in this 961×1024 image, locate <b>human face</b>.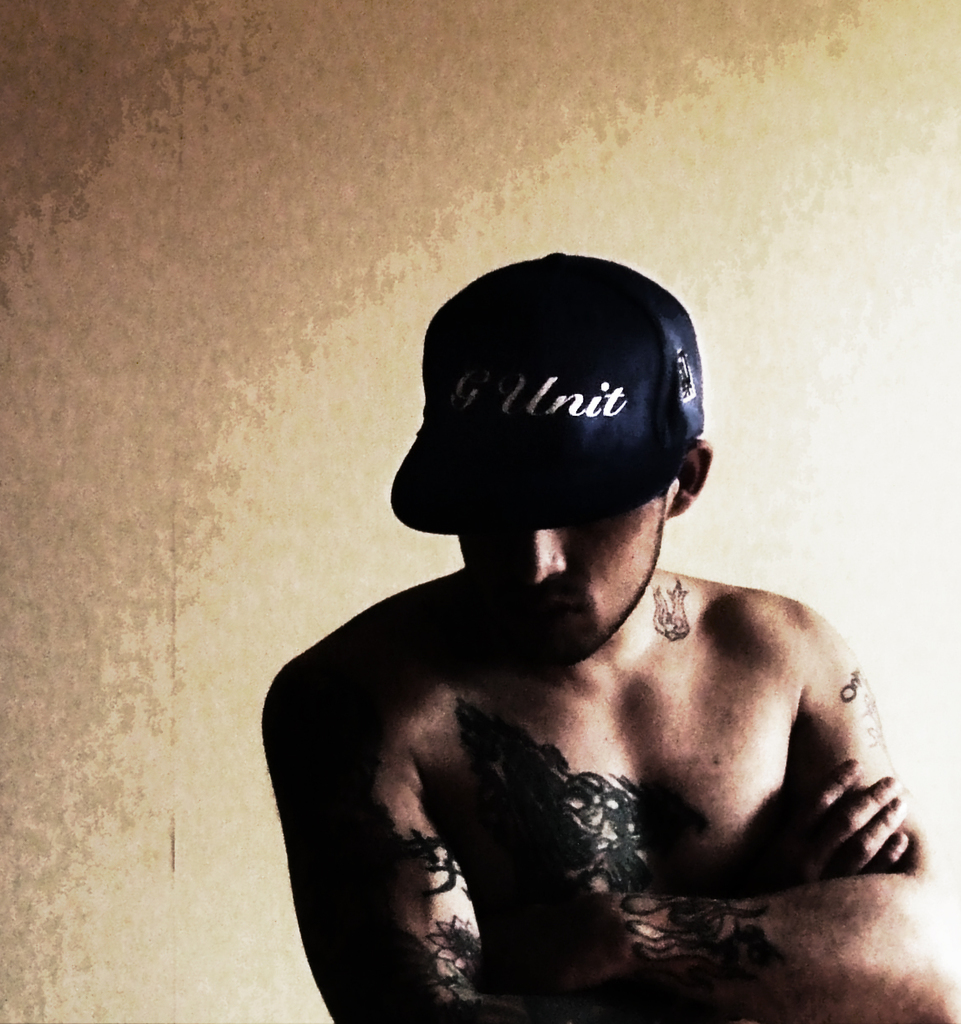
Bounding box: l=462, t=503, r=673, b=665.
